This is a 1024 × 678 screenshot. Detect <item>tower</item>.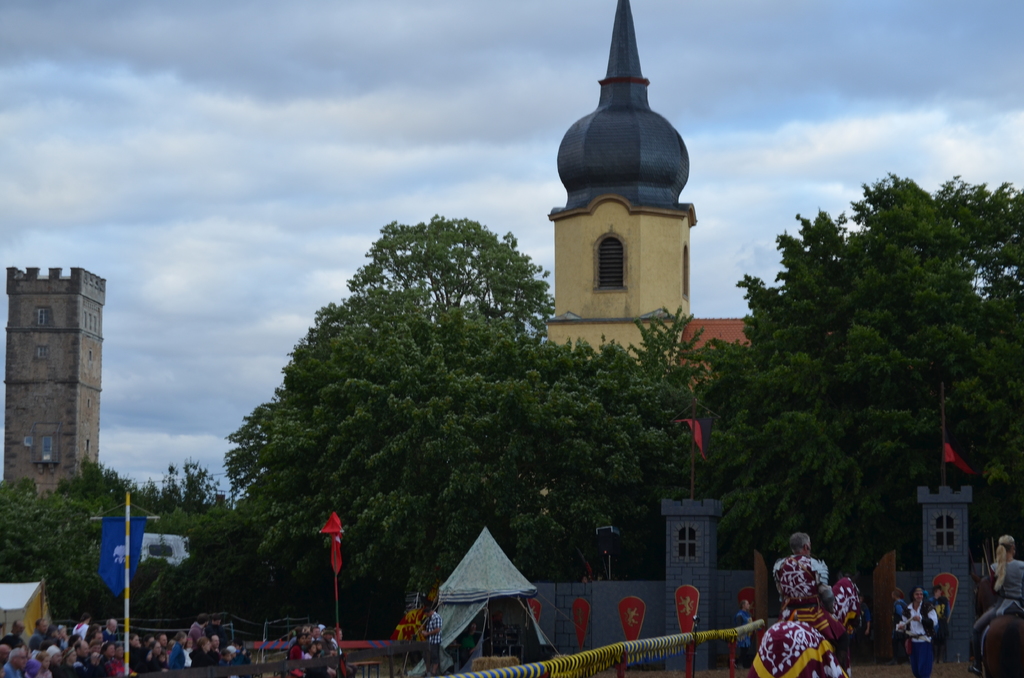
(3,239,111,492).
